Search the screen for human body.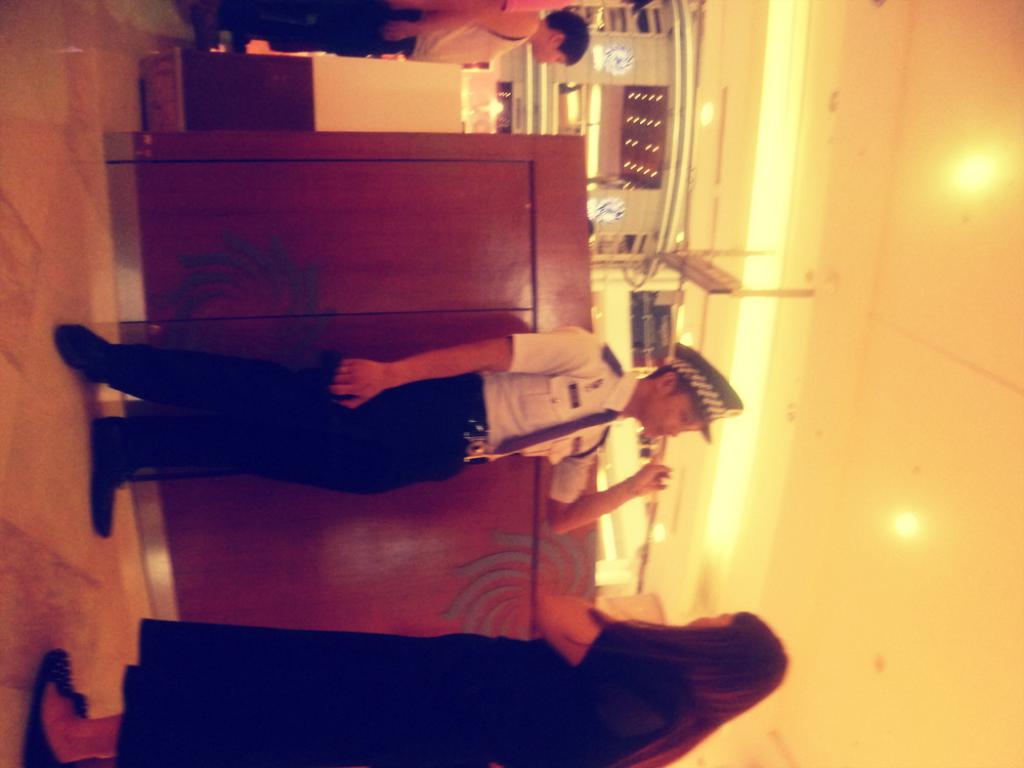
Found at (left=13, top=606, right=782, bottom=767).
